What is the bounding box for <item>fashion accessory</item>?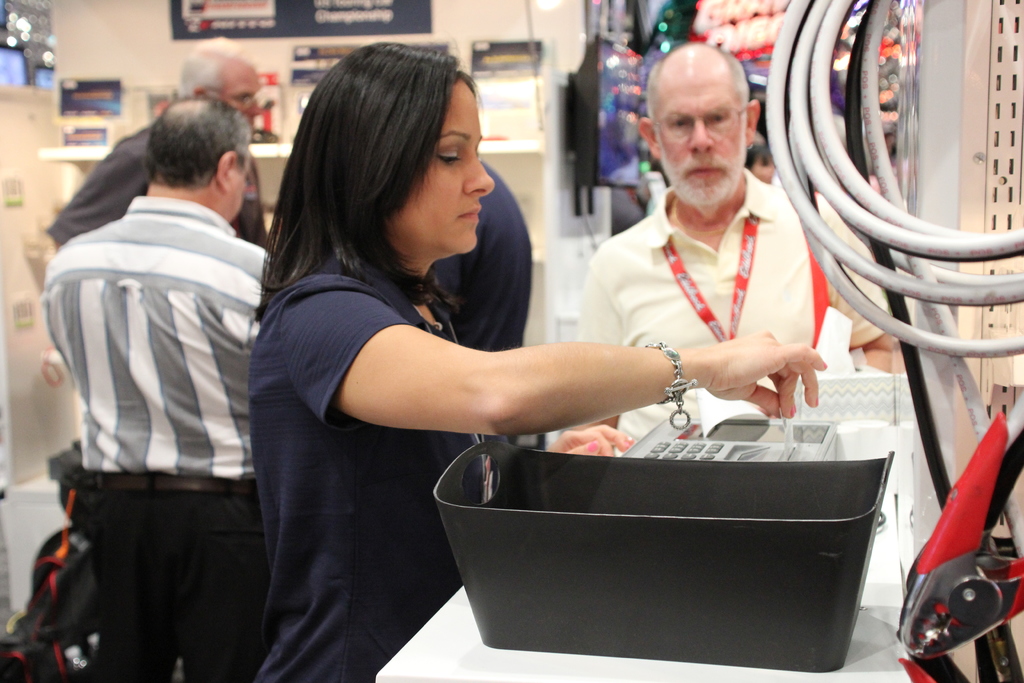
bbox(825, 363, 826, 368).
